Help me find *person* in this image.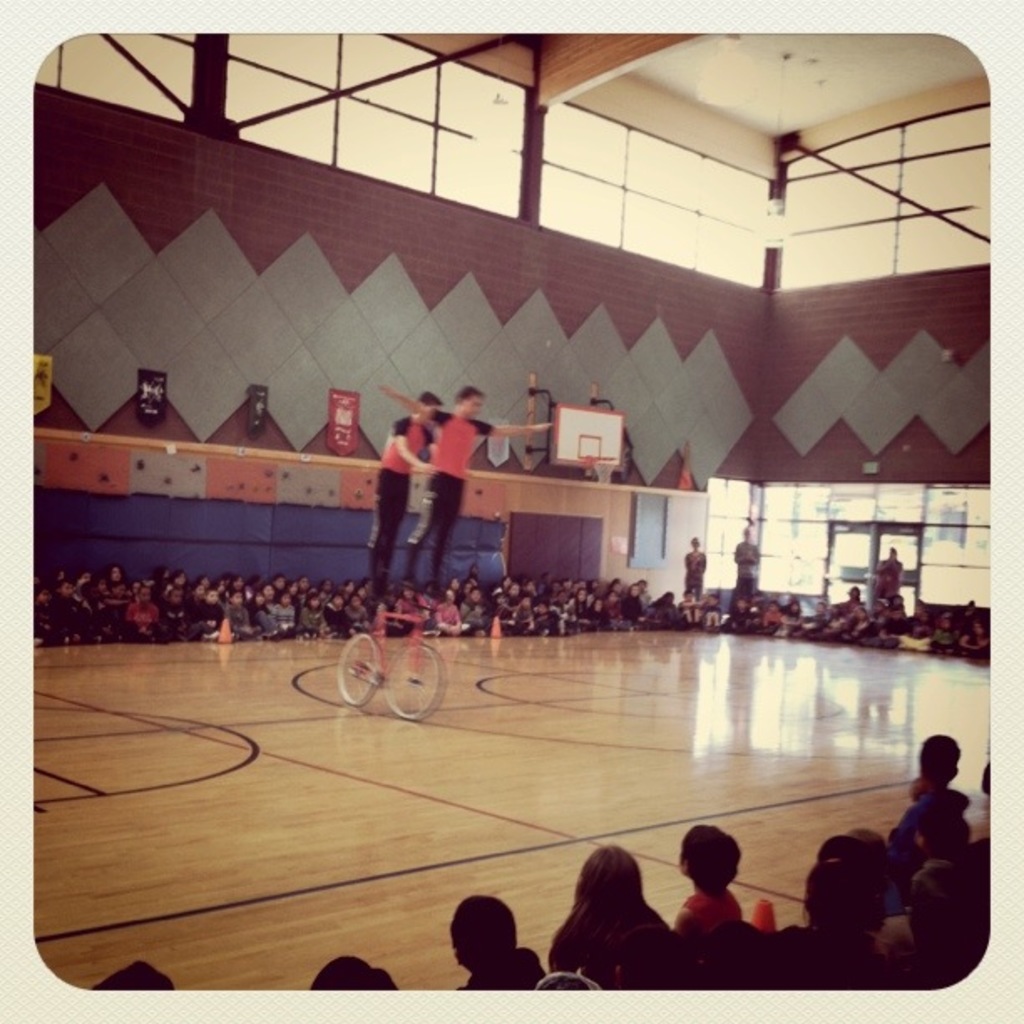
Found it: <bbox>380, 381, 552, 611</bbox>.
